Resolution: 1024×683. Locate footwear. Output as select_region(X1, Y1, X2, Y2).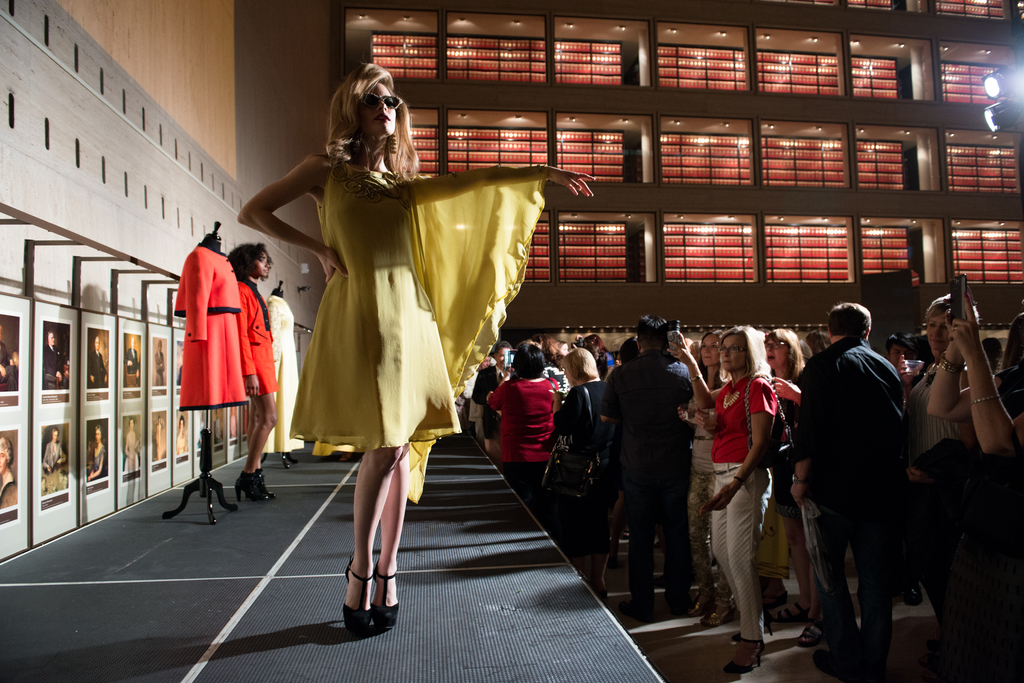
select_region(689, 593, 709, 614).
